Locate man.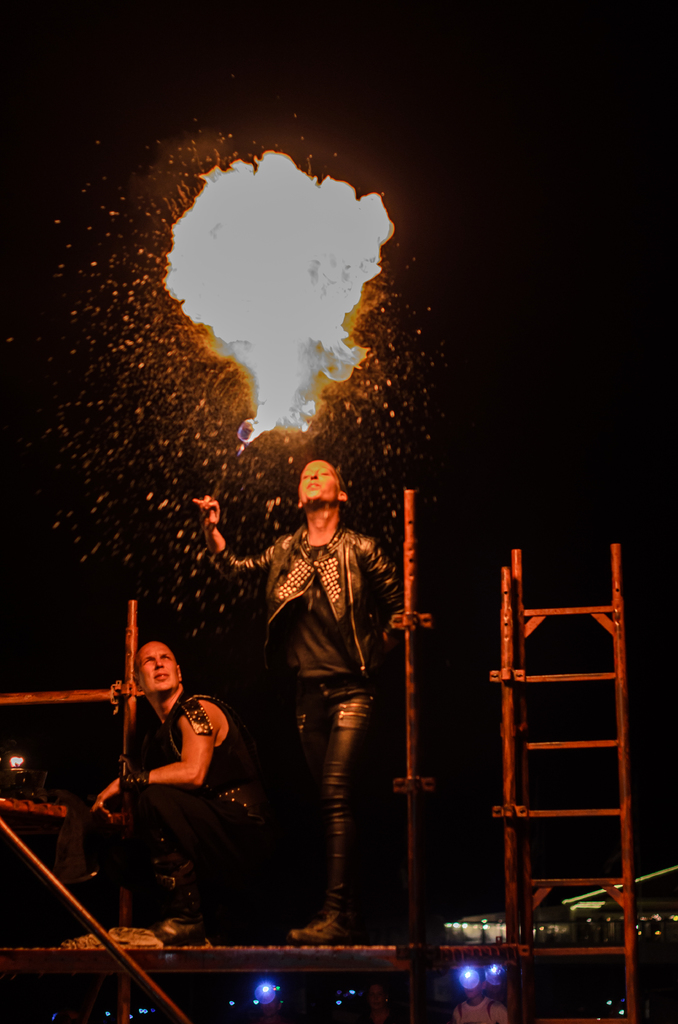
Bounding box: {"left": 90, "top": 631, "right": 255, "bottom": 934}.
